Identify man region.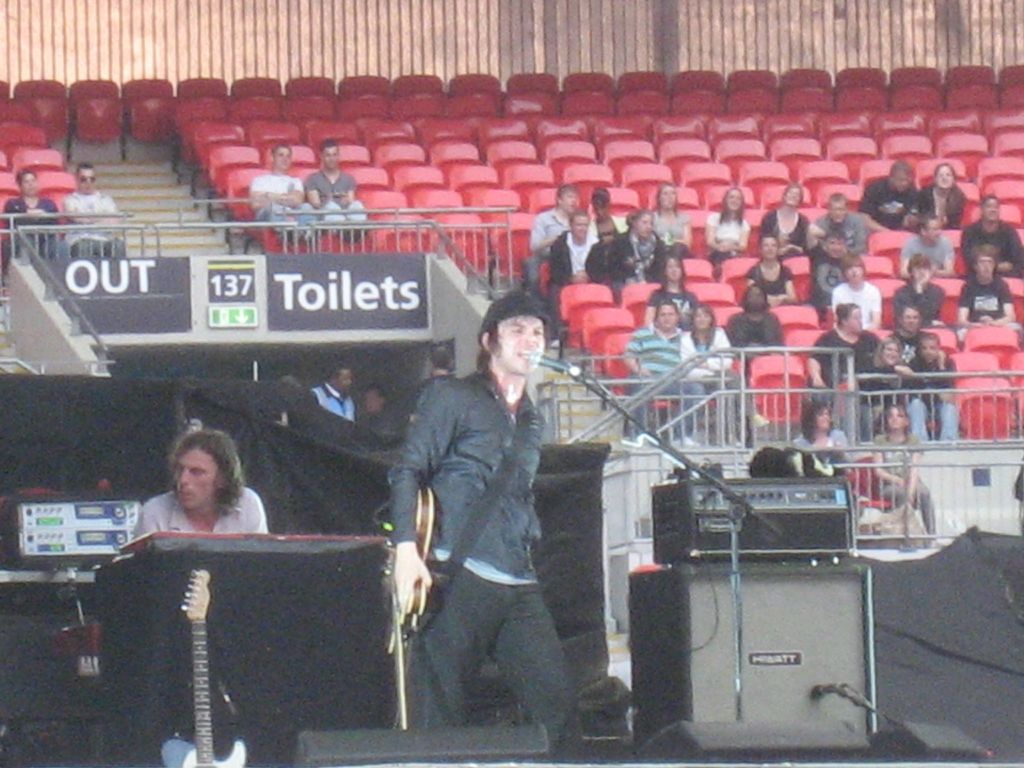
Region: 896, 216, 954, 278.
